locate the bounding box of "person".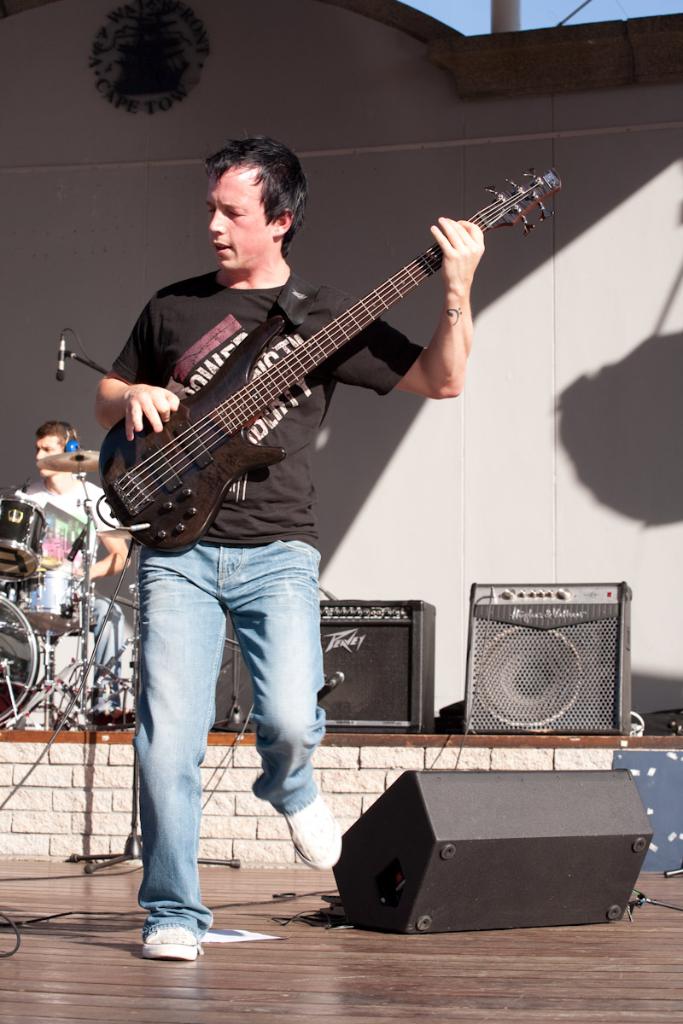
Bounding box: BBox(98, 121, 512, 828).
